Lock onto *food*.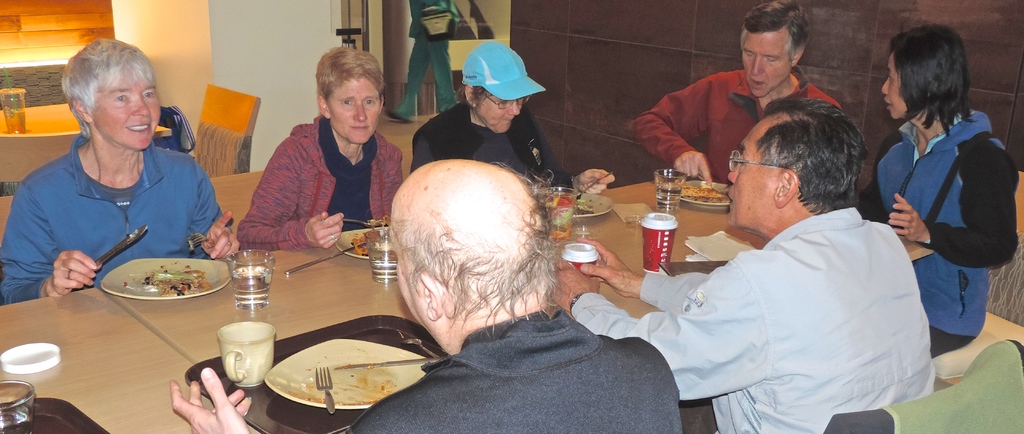
Locked: <bbox>94, 252, 209, 301</bbox>.
